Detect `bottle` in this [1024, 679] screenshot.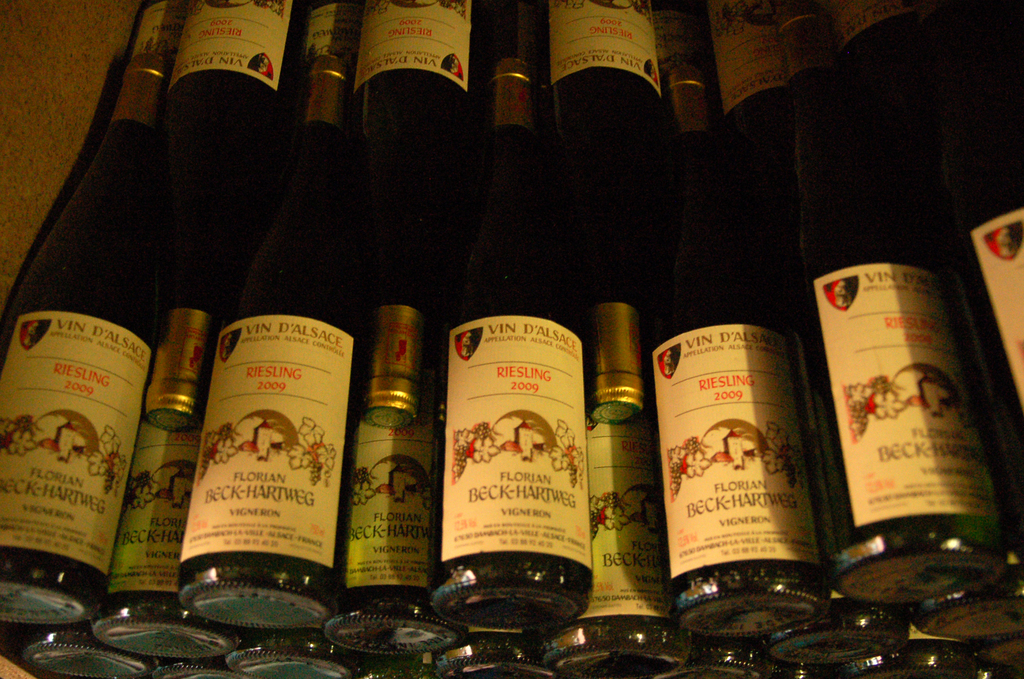
Detection: box(689, 641, 792, 678).
